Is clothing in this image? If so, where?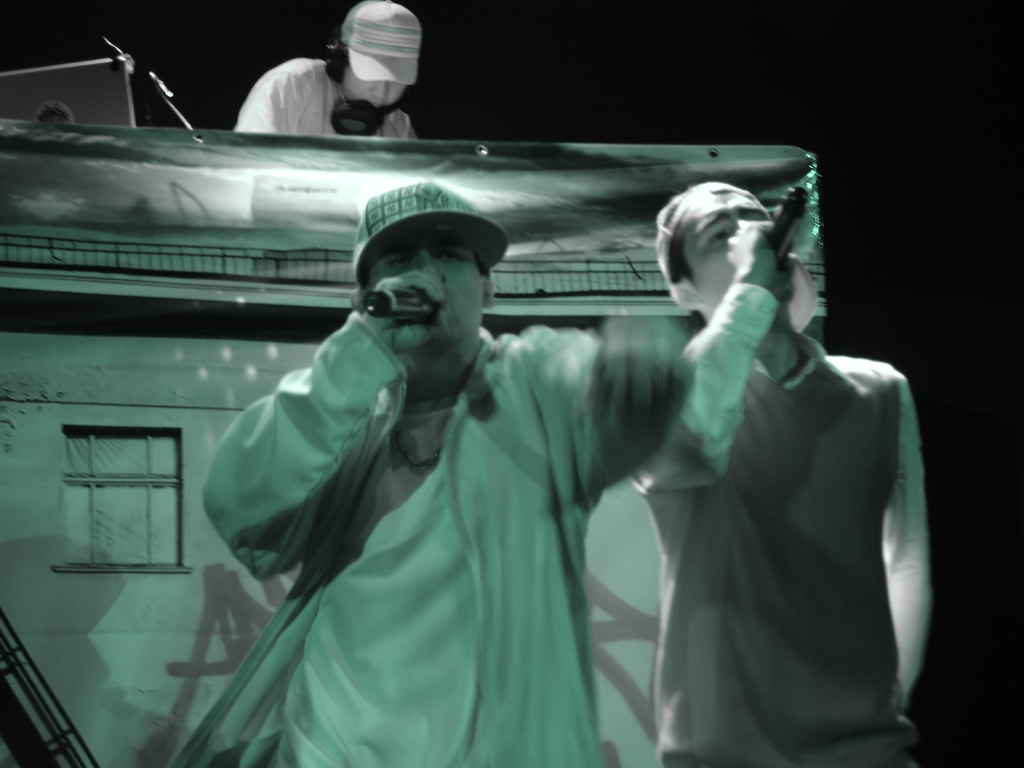
Yes, at left=228, top=56, right=413, bottom=137.
